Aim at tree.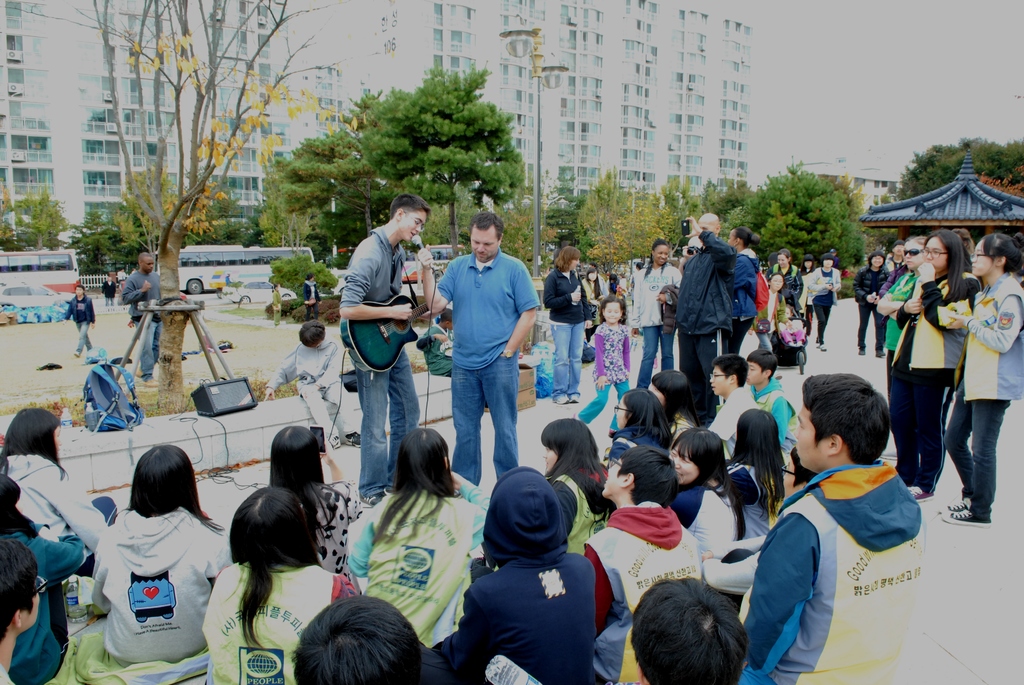
Aimed at {"x1": 471, "y1": 200, "x2": 539, "y2": 250}.
